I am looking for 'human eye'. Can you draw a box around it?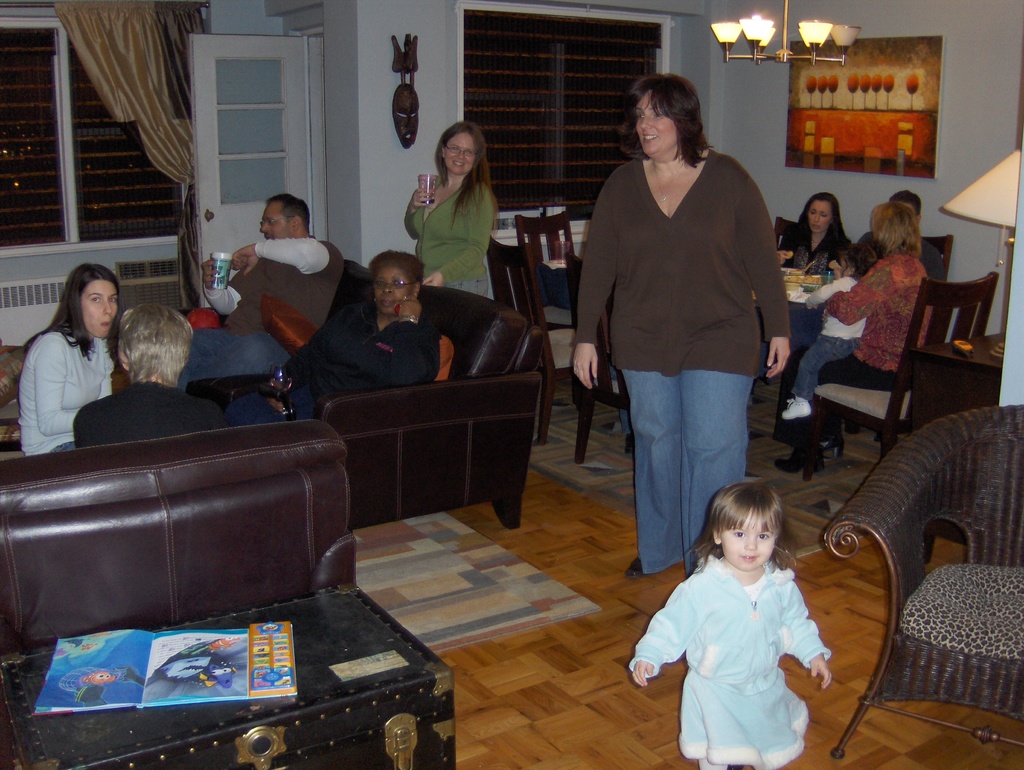
Sure, the bounding box is {"x1": 465, "y1": 149, "x2": 470, "y2": 156}.
